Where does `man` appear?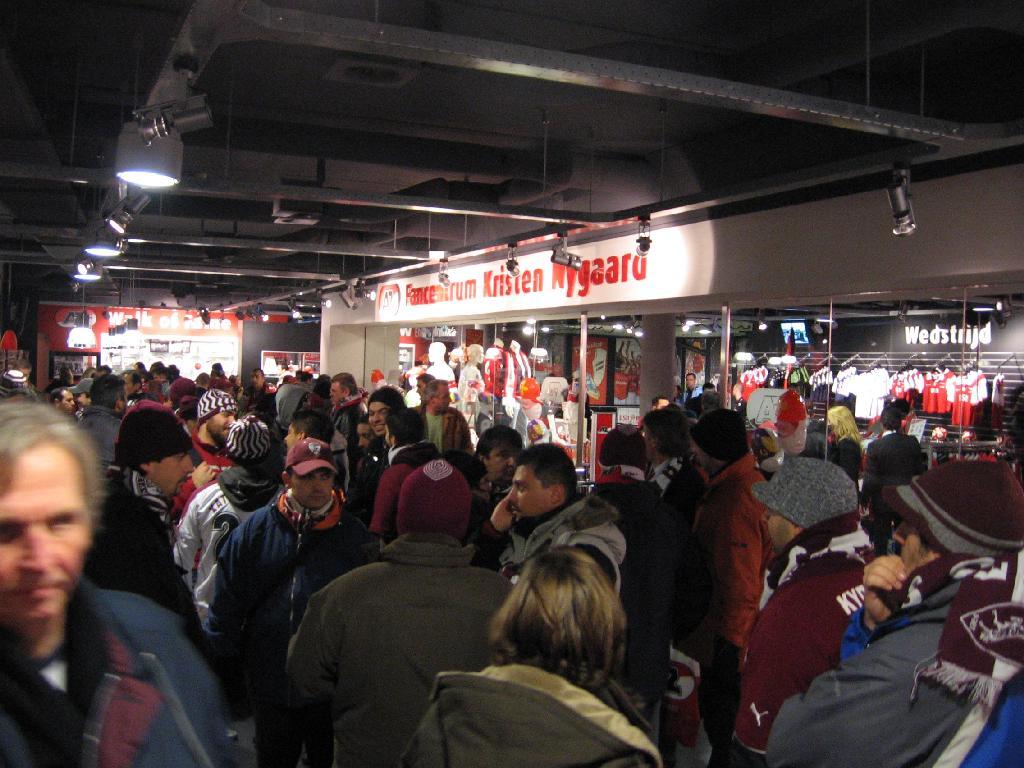
Appears at bbox=[284, 459, 516, 767].
